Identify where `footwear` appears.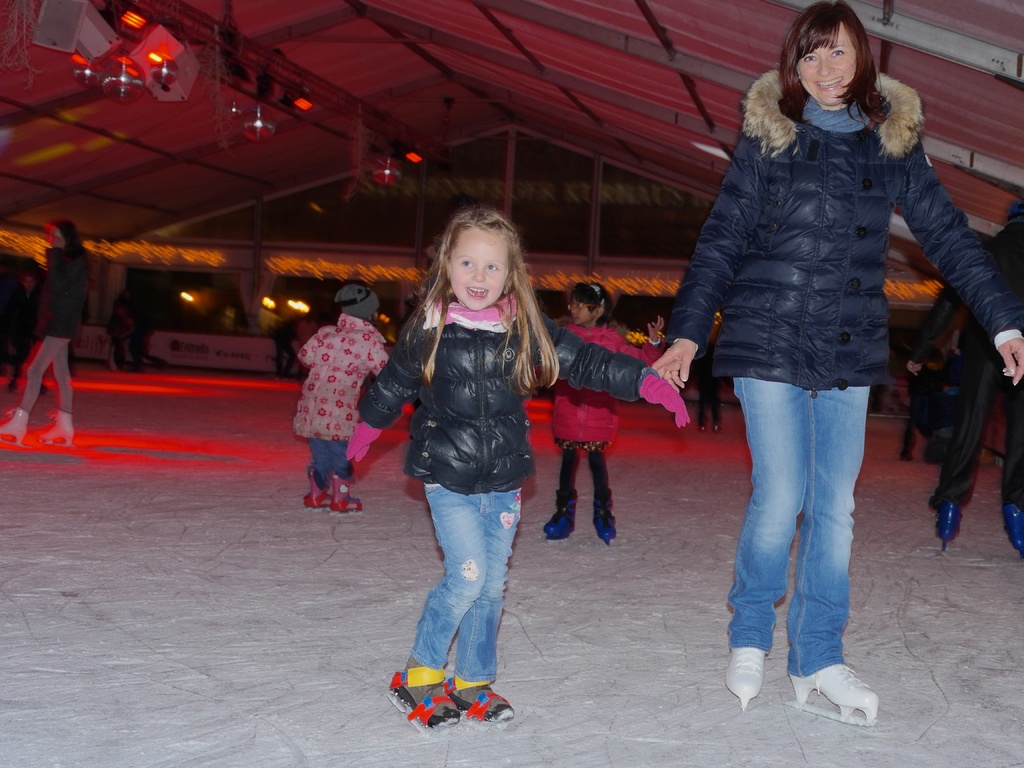
Appears at (left=591, top=499, right=618, bottom=541).
